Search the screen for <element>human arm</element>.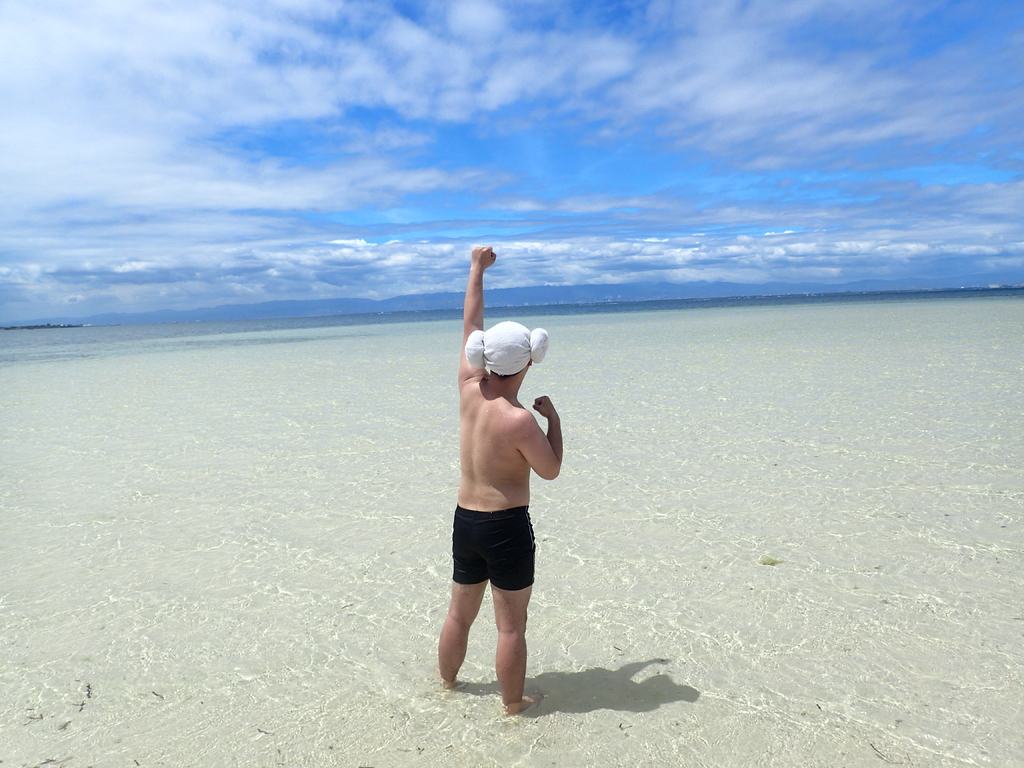
Found at <box>515,395,568,484</box>.
